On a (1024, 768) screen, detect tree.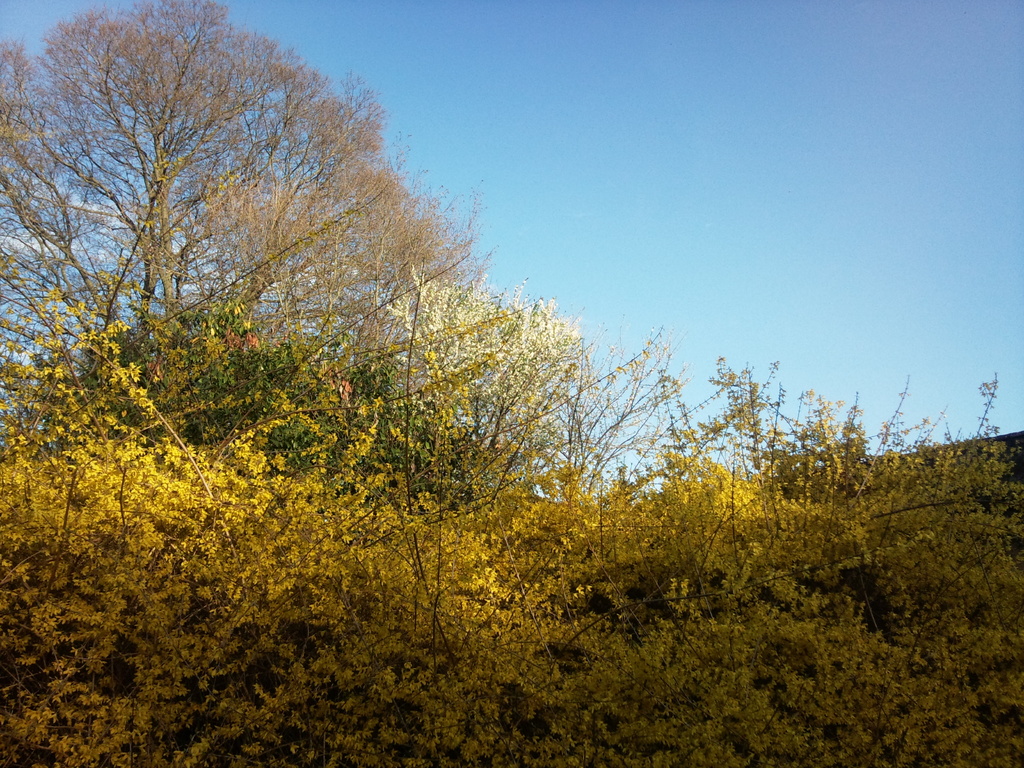
<box>0,0,479,450</box>.
